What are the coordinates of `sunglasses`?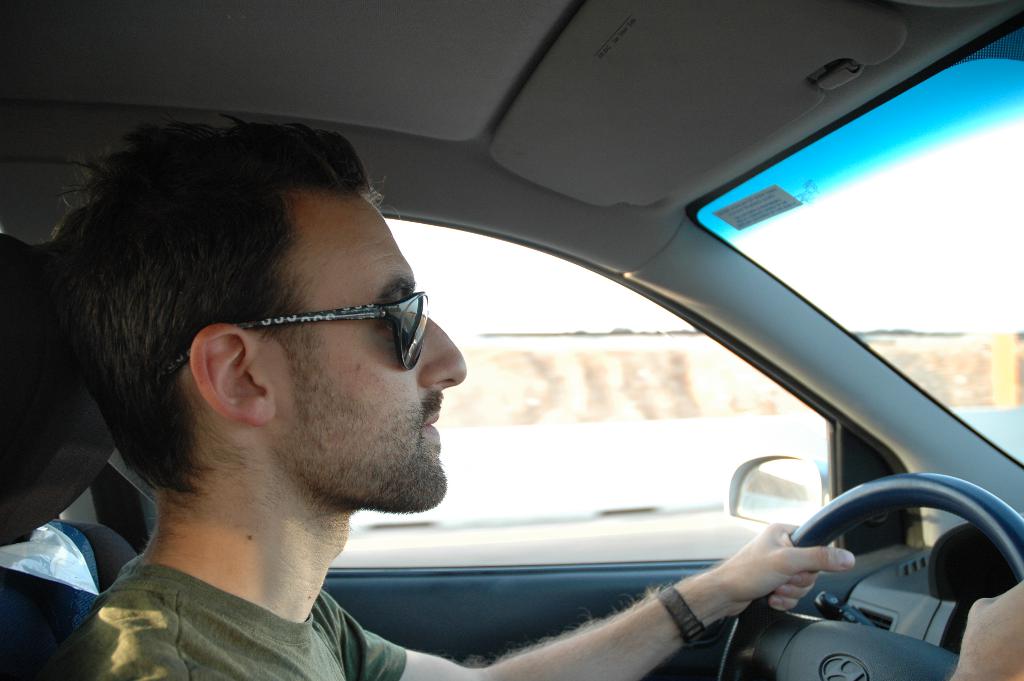
[x1=154, y1=293, x2=430, y2=390].
